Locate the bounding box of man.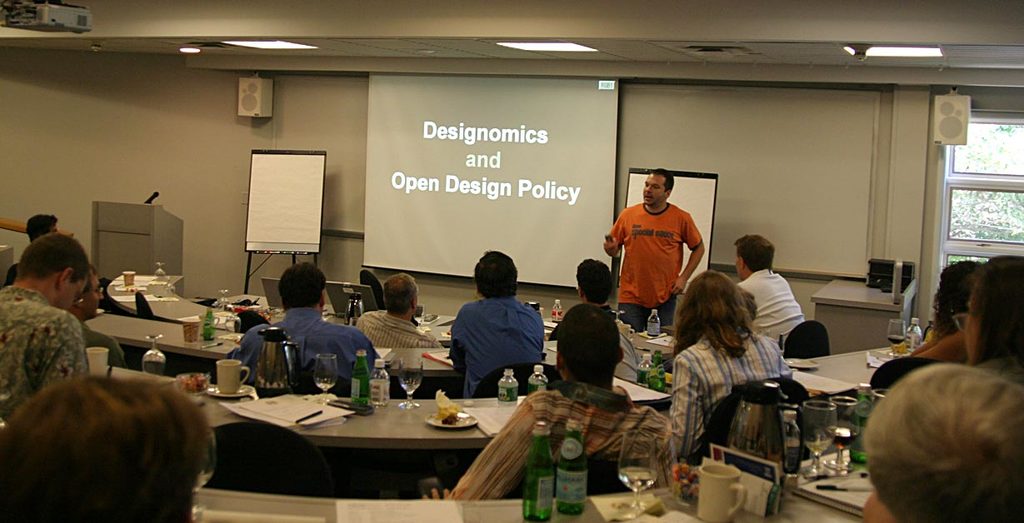
Bounding box: {"x1": 447, "y1": 245, "x2": 544, "y2": 402}.
